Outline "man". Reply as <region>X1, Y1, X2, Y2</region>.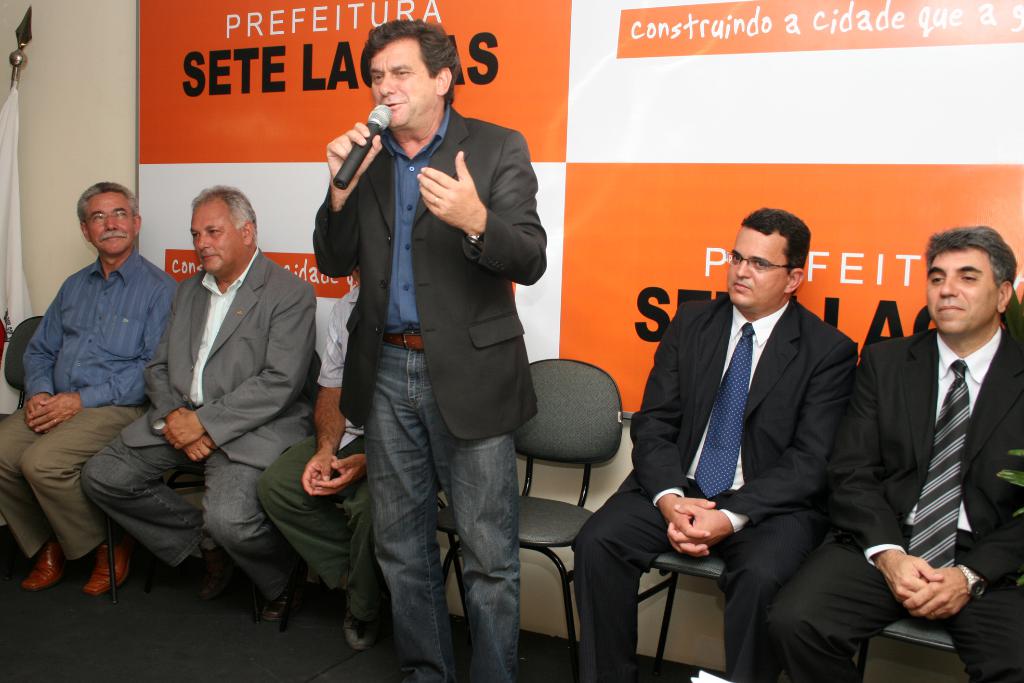
<region>73, 173, 334, 633</region>.
